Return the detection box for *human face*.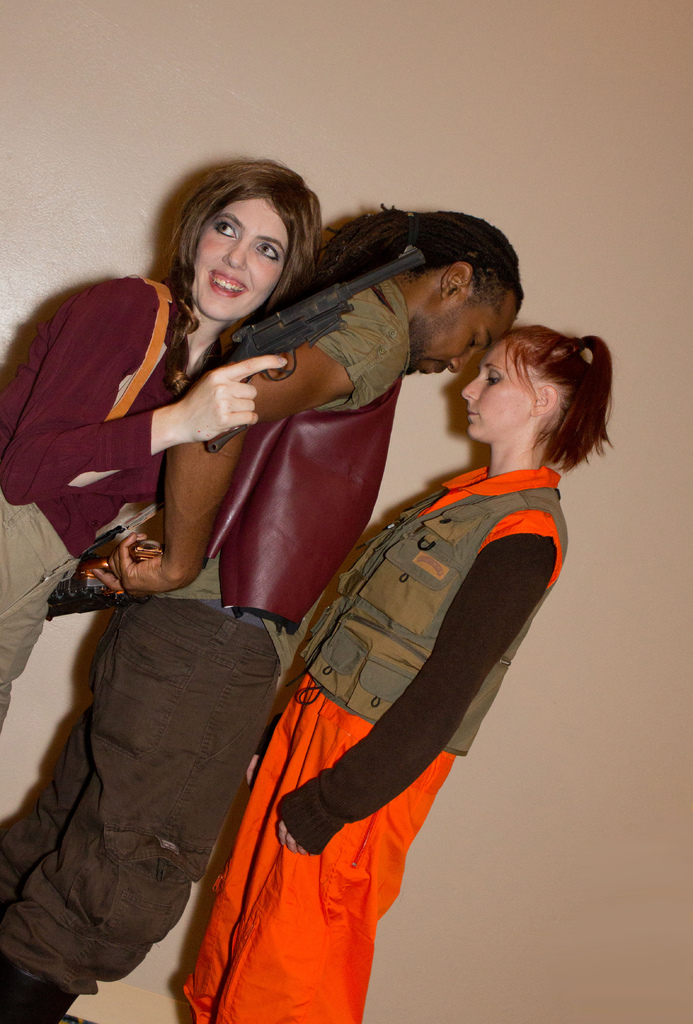
detection(415, 288, 521, 374).
